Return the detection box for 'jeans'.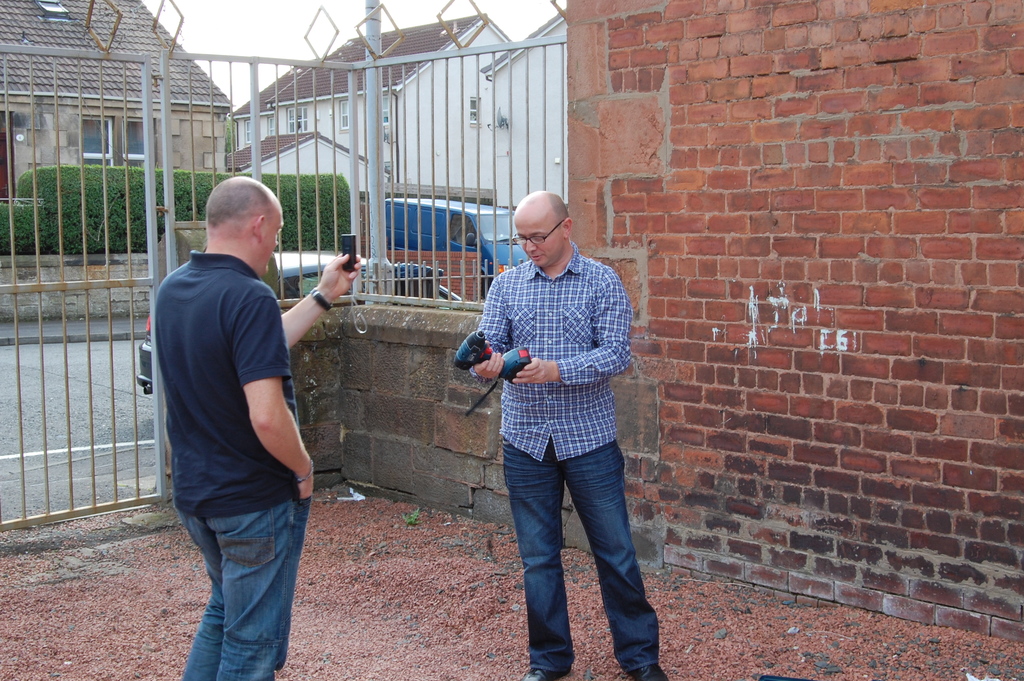
500 421 657 668.
